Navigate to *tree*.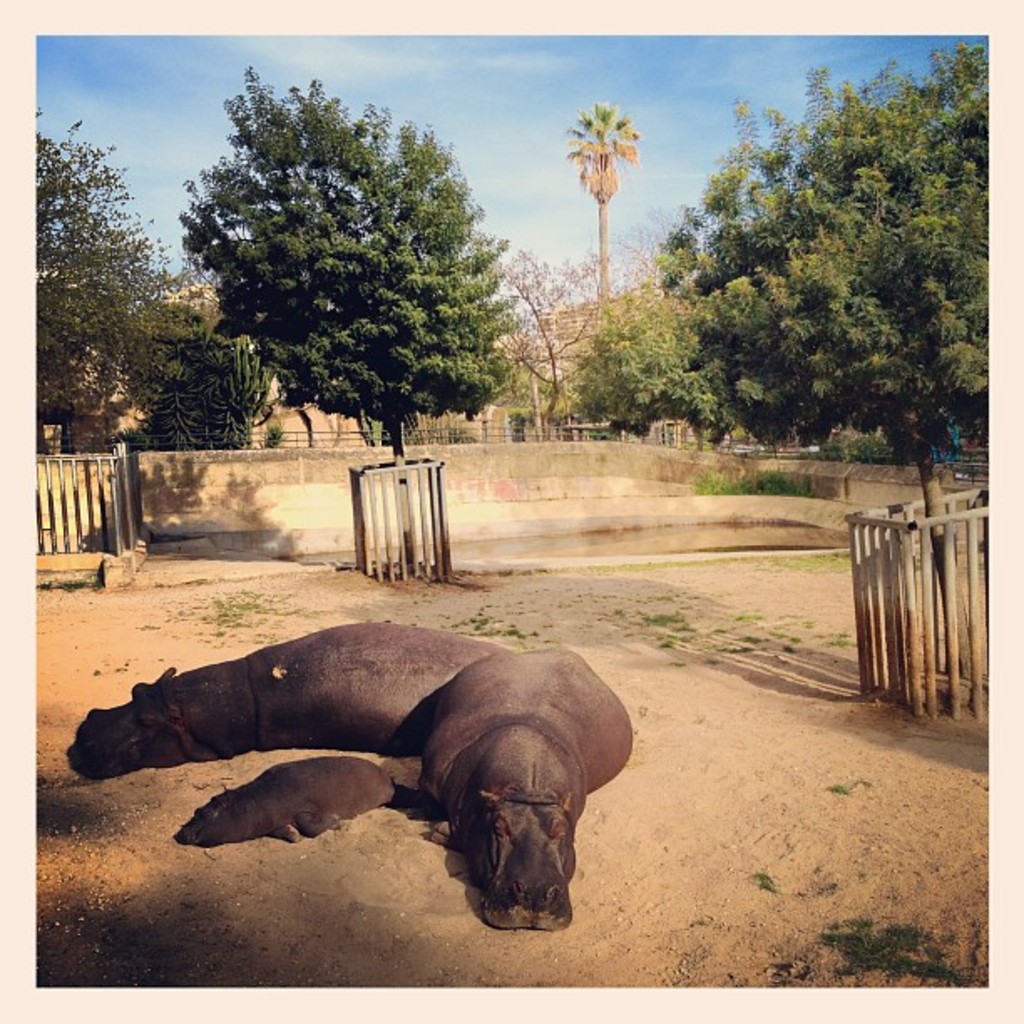
Navigation target: (x1=28, y1=105, x2=261, y2=467).
